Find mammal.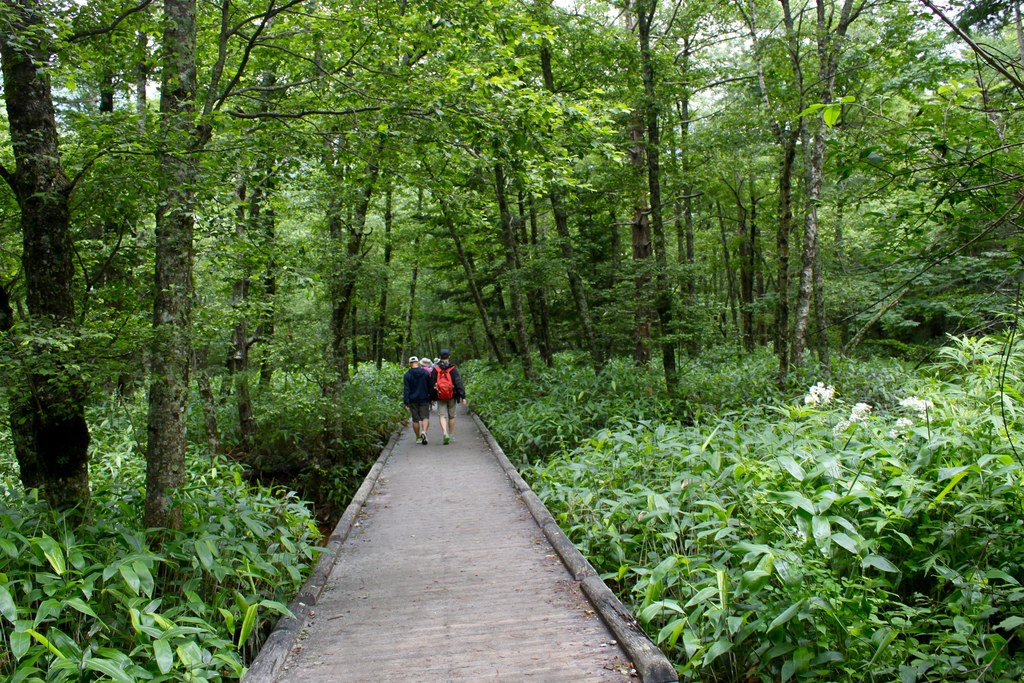
region(419, 357, 429, 368).
